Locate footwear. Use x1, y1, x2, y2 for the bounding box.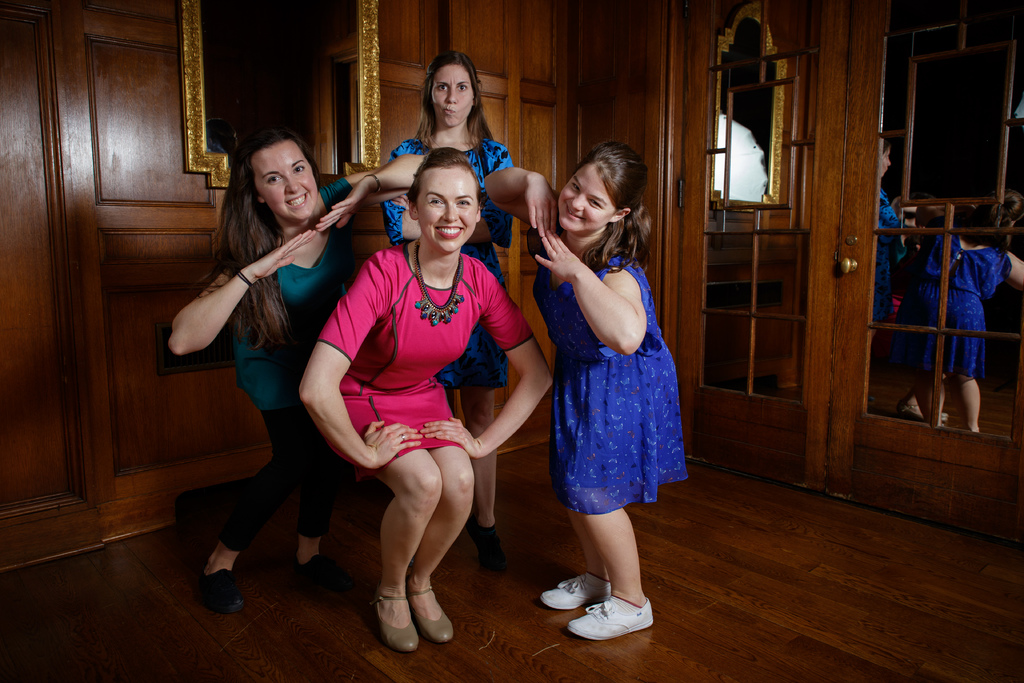
368, 594, 420, 648.
